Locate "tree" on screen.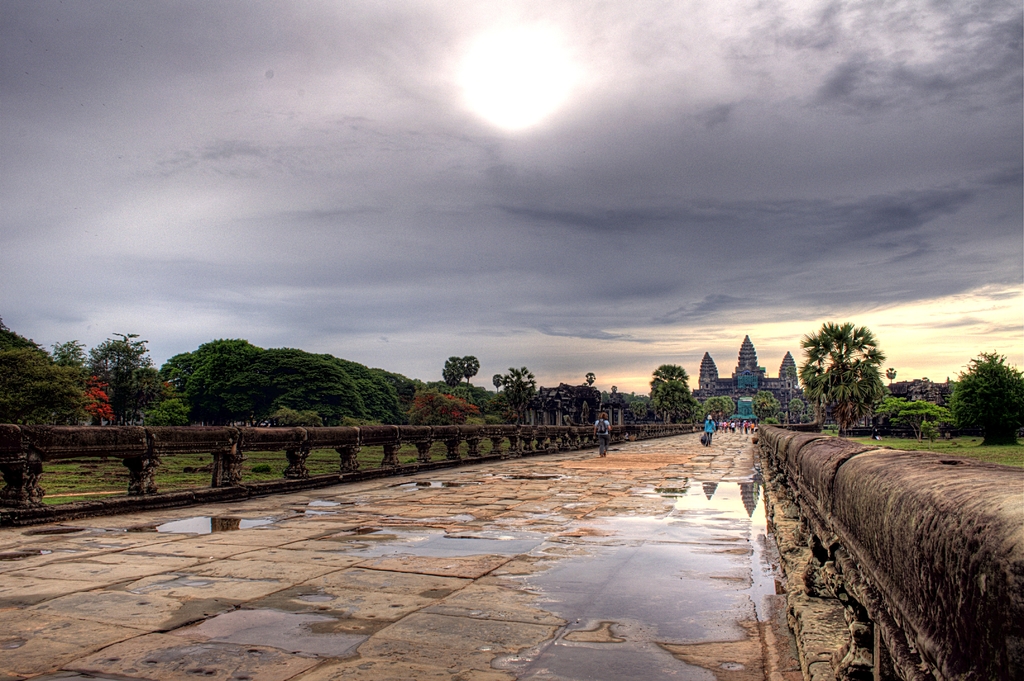
On screen at {"left": 371, "top": 365, "right": 416, "bottom": 424}.
